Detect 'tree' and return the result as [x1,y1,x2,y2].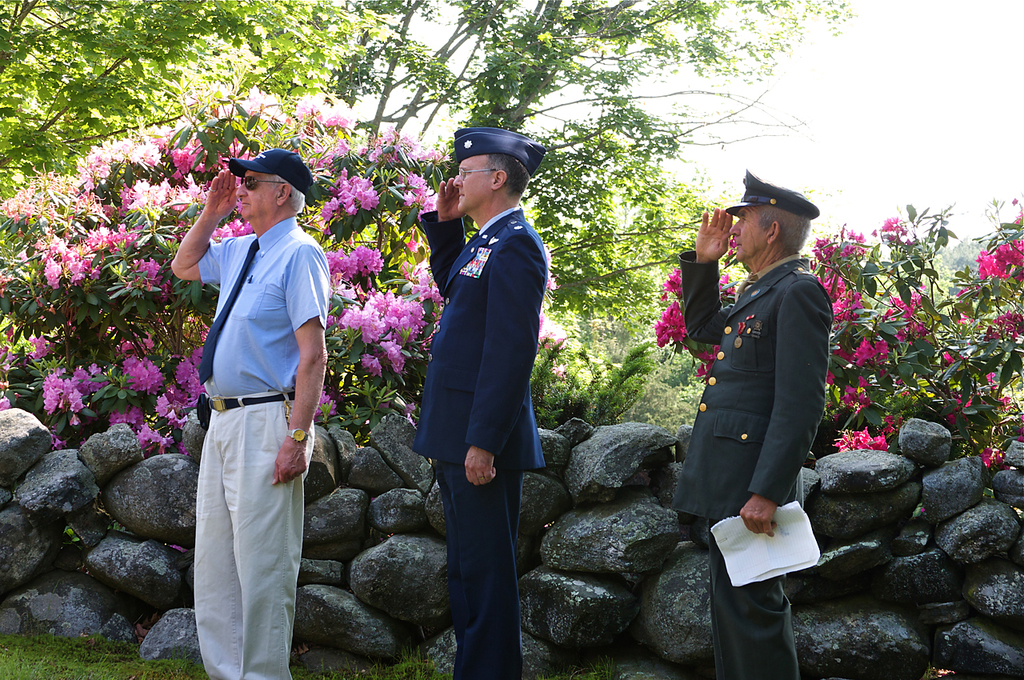
[7,101,564,430].
